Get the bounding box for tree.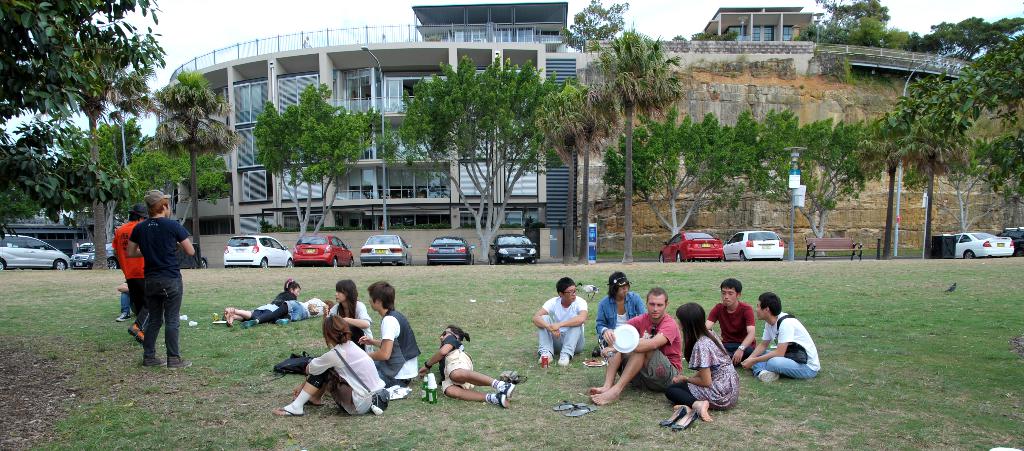
select_region(600, 22, 692, 270).
